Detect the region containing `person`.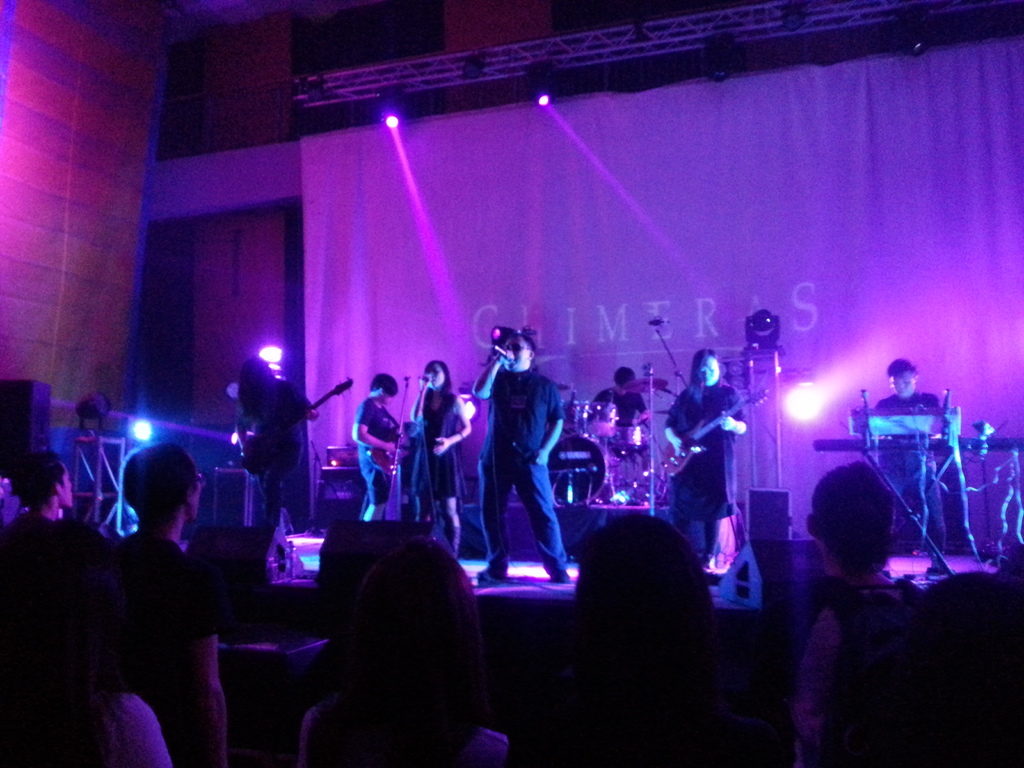
l=579, t=371, r=645, b=445.
